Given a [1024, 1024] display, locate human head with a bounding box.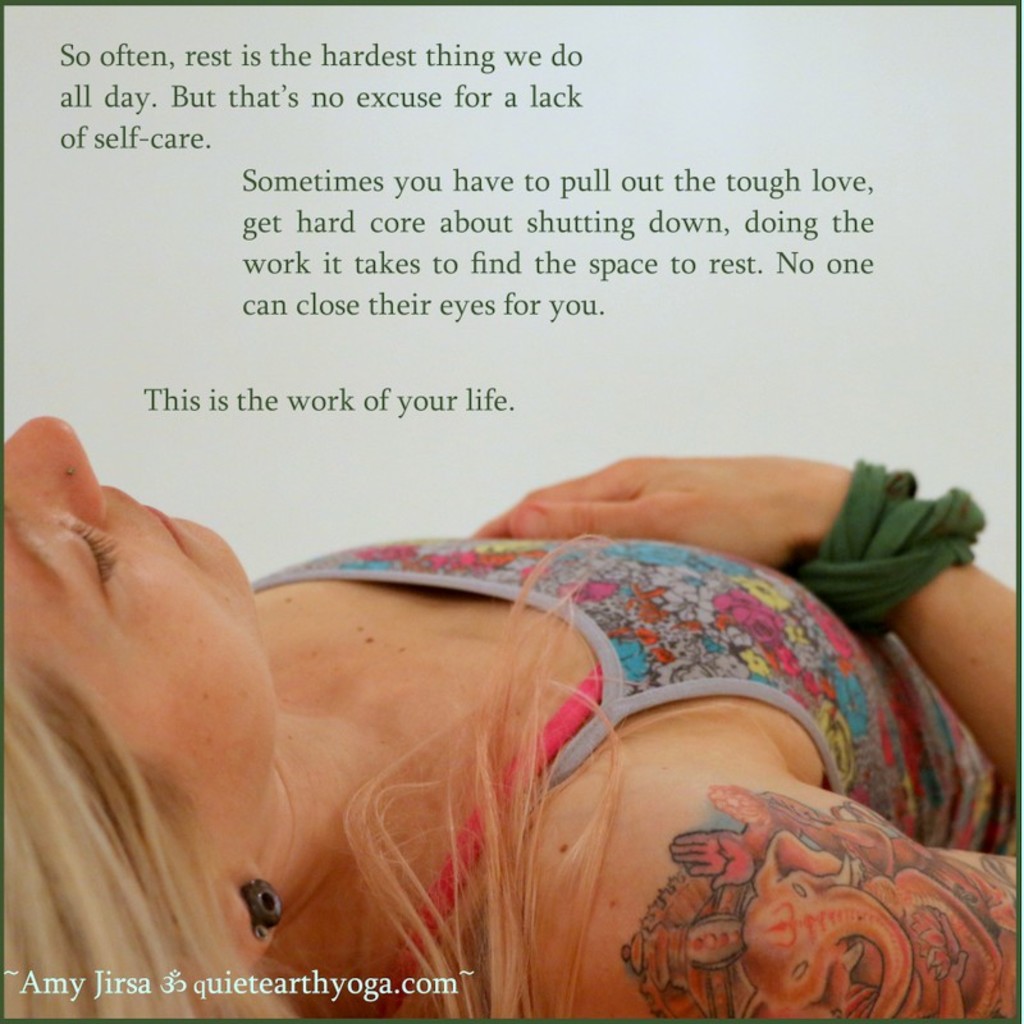
Located: detection(0, 417, 275, 1016).
